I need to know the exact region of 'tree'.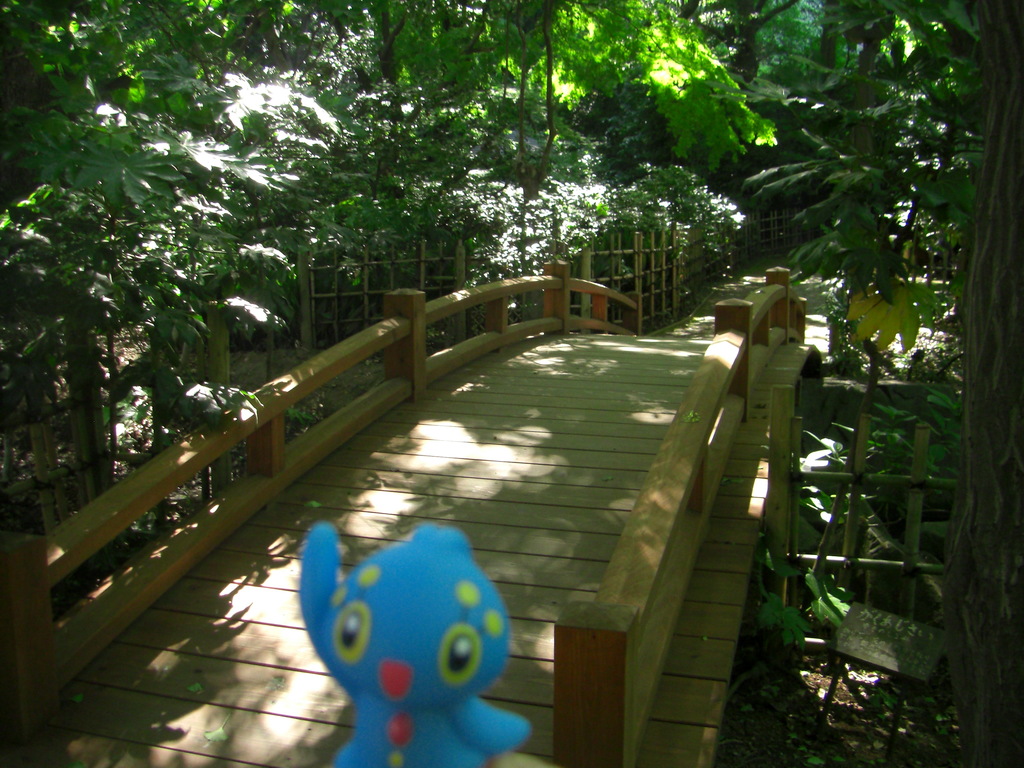
Region: [732, 17, 985, 678].
